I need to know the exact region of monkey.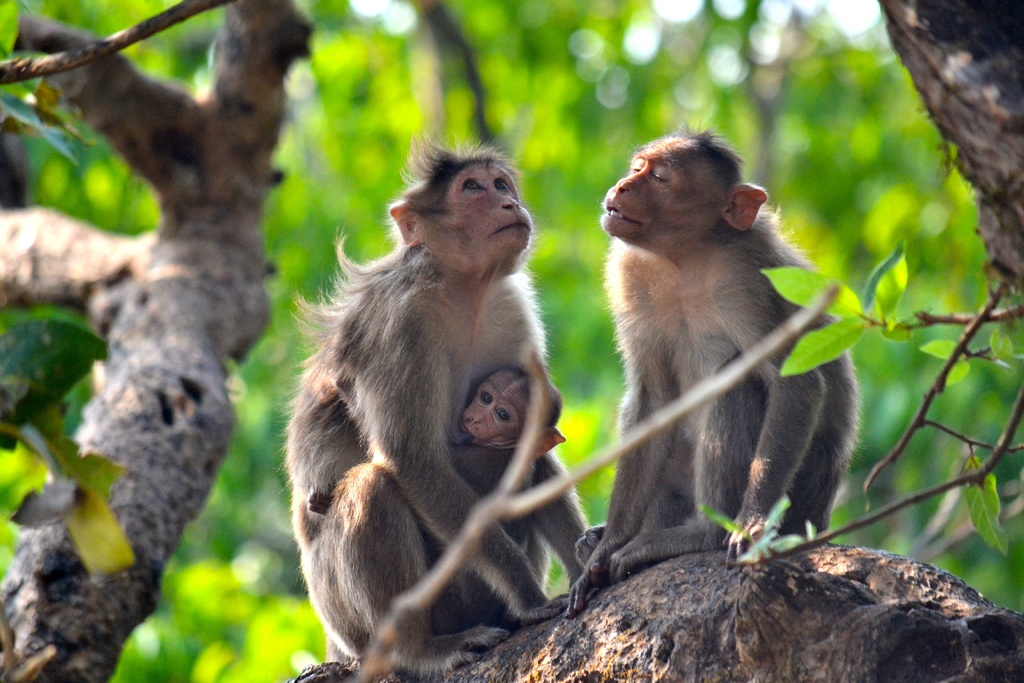
Region: 283:127:627:677.
